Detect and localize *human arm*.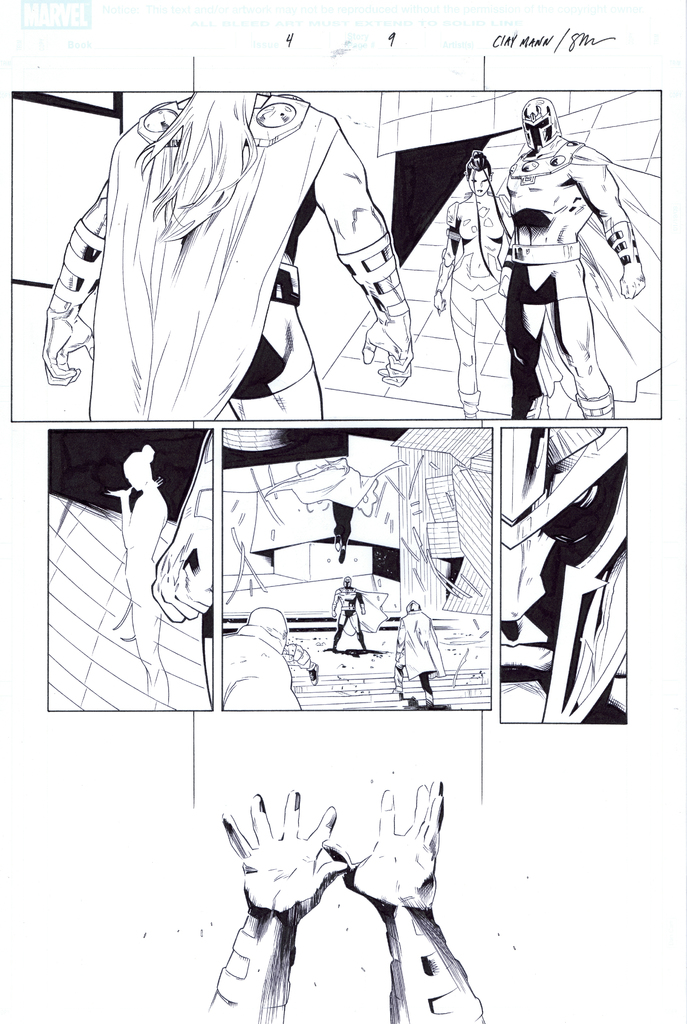
Localized at [x1=303, y1=122, x2=416, y2=345].
